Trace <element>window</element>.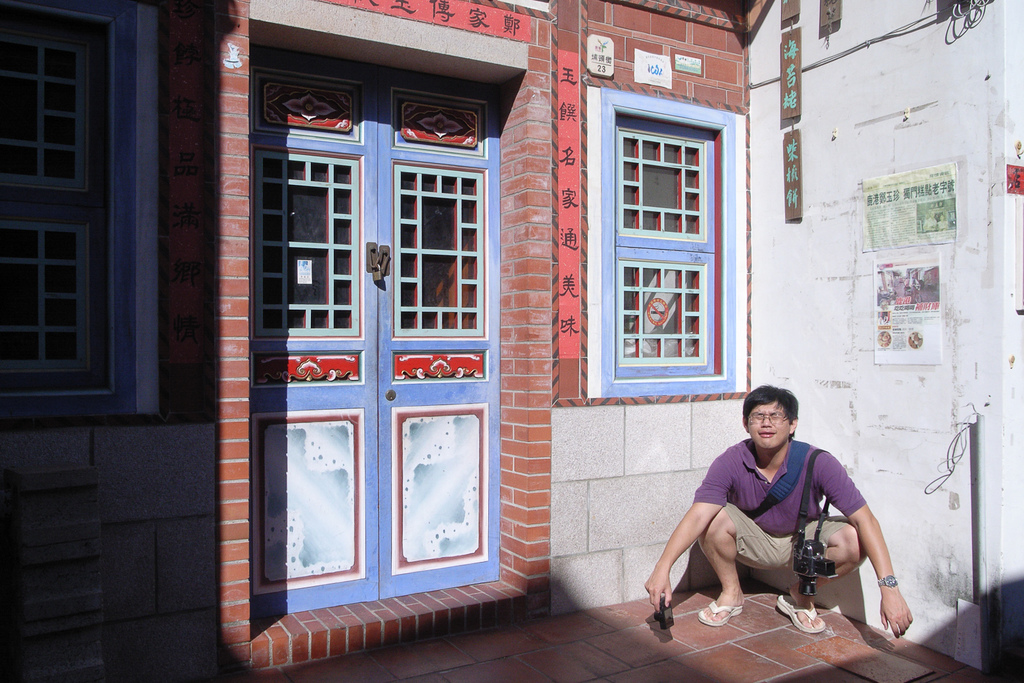
Traced to 10/0/178/440.
